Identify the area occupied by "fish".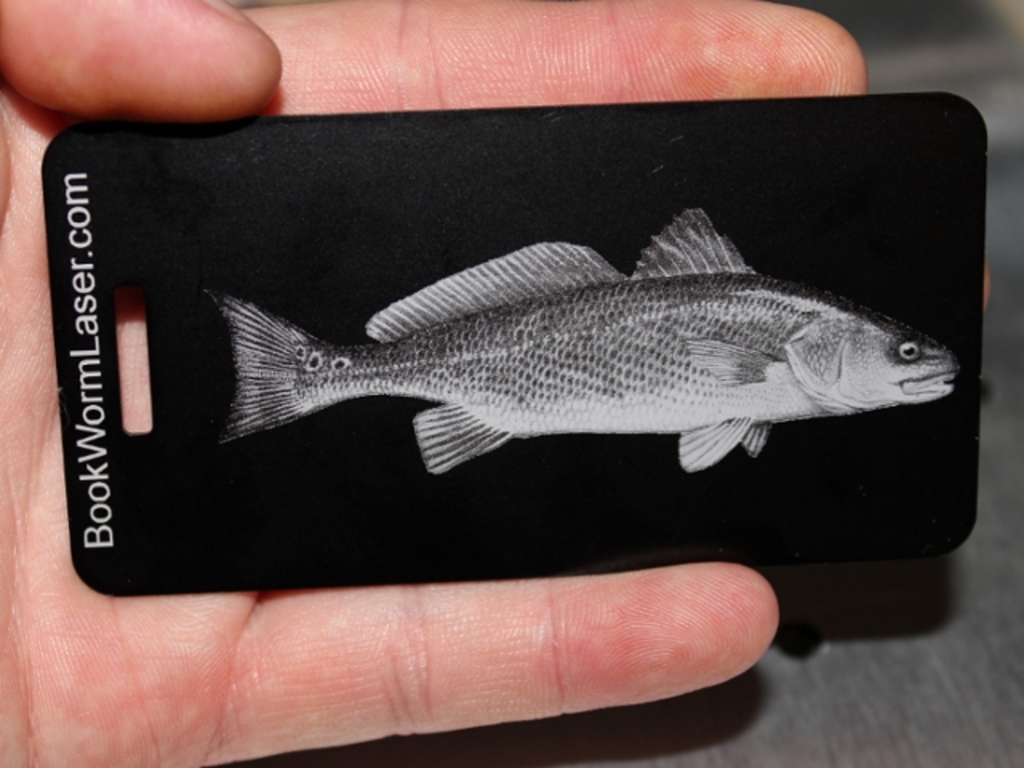
Area: select_region(198, 200, 952, 474).
